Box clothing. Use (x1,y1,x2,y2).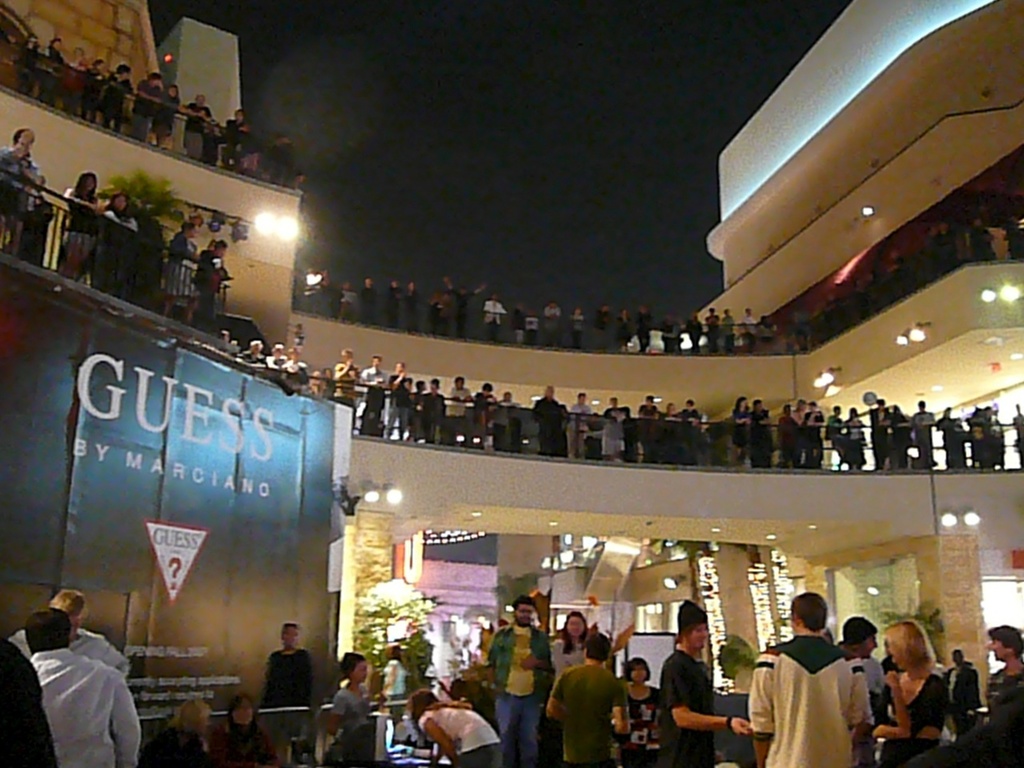
(718,314,734,352).
